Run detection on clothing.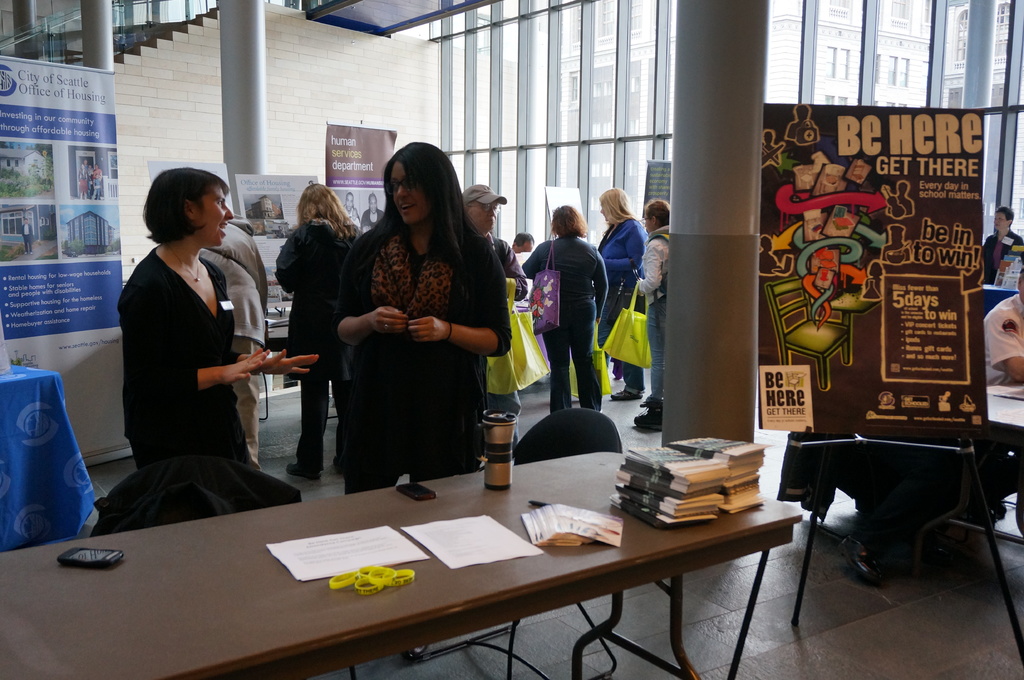
Result: [116, 248, 252, 470].
